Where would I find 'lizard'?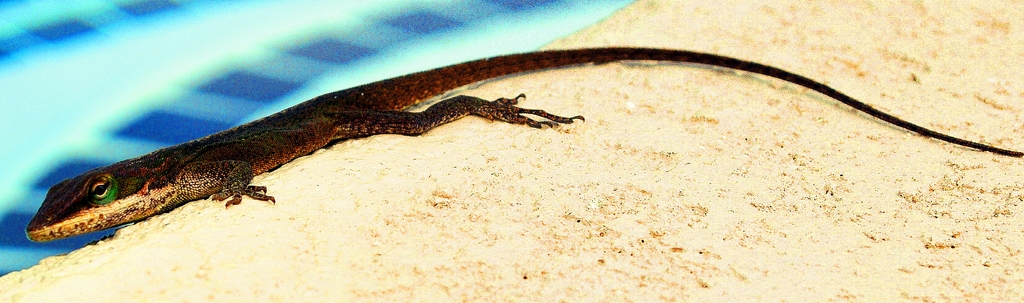
At rect(24, 43, 1018, 241).
